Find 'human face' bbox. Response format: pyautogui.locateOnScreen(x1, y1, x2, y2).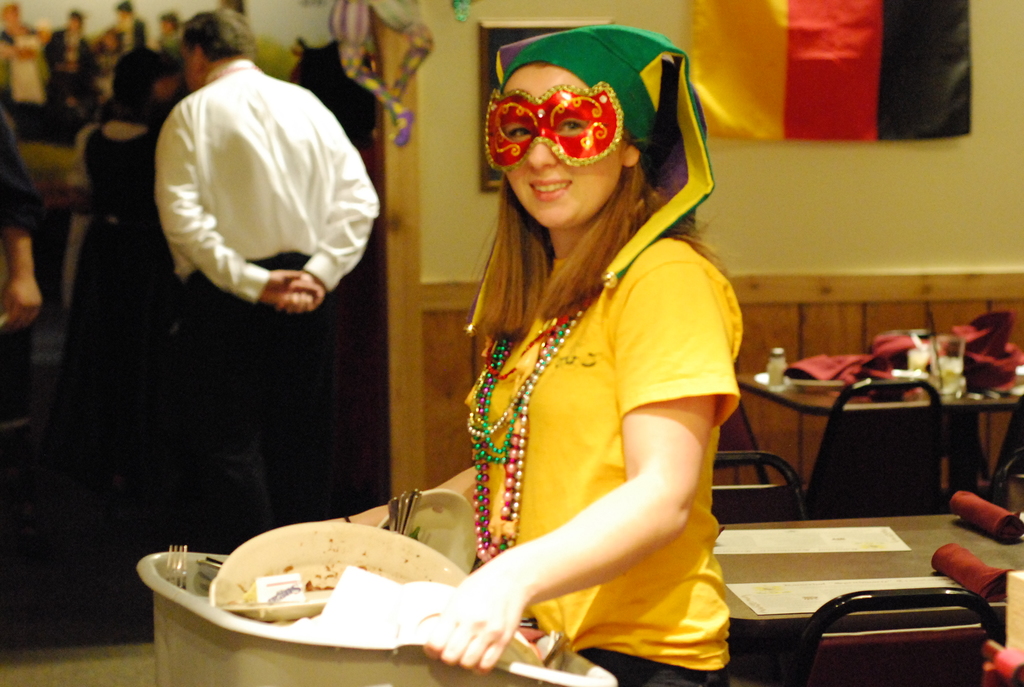
pyautogui.locateOnScreen(486, 65, 625, 237).
